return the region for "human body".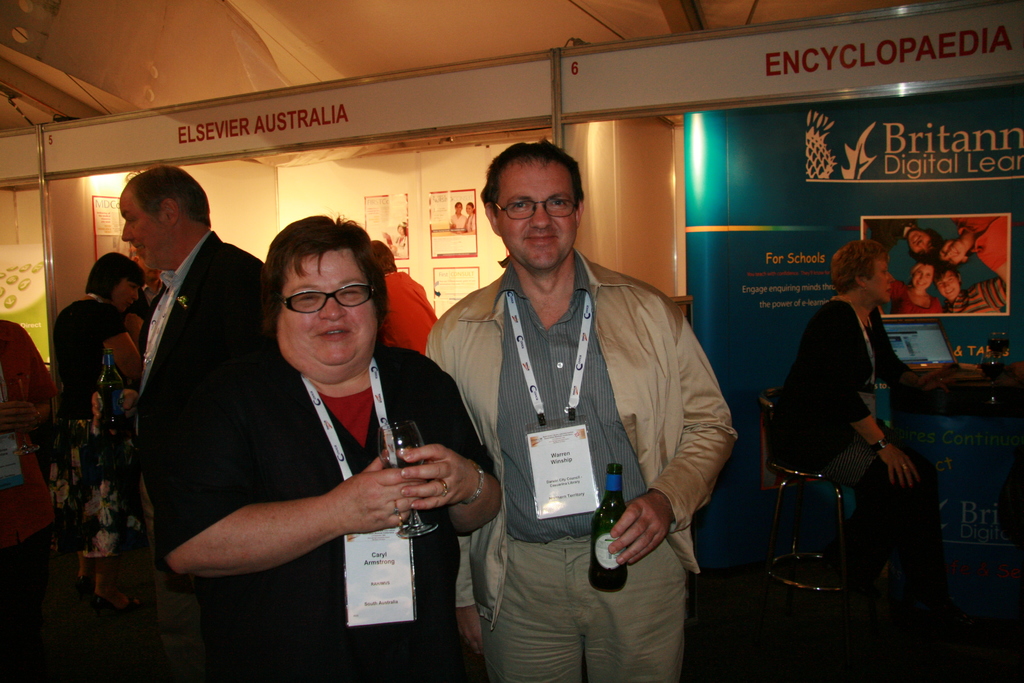
x1=771, y1=230, x2=932, y2=582.
